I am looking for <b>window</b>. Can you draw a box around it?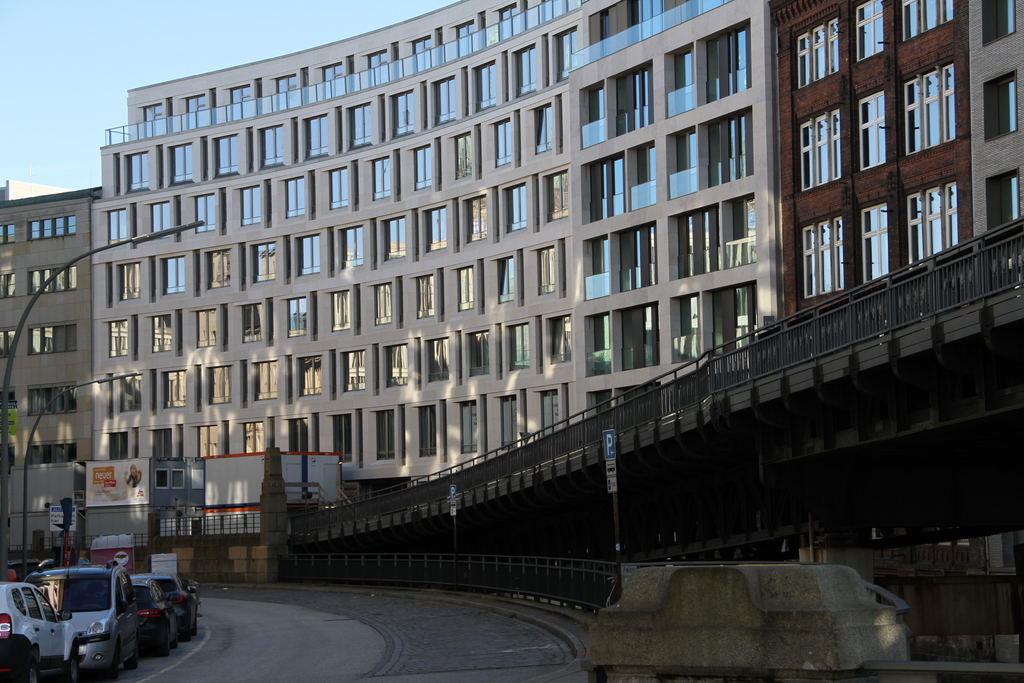
Sure, the bounding box is box=[0, 223, 15, 242].
